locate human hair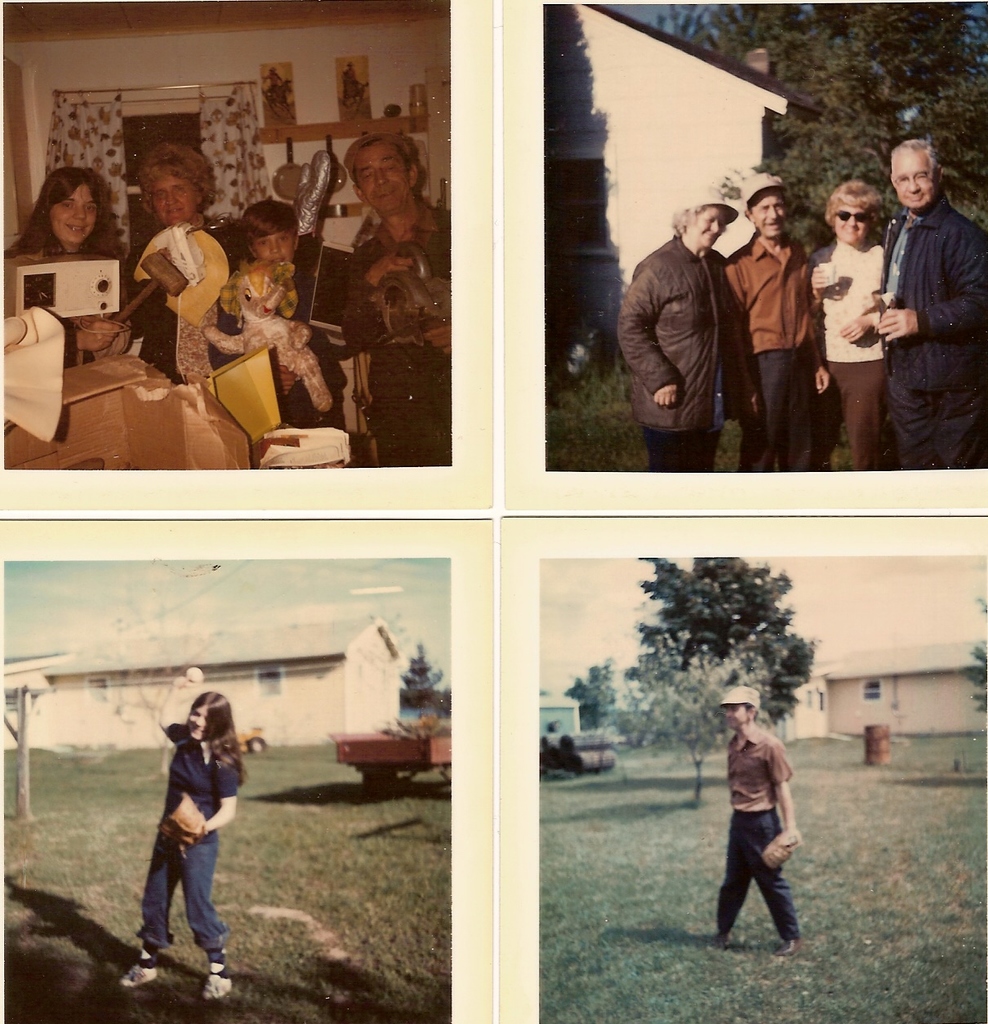
bbox=[668, 208, 687, 237]
